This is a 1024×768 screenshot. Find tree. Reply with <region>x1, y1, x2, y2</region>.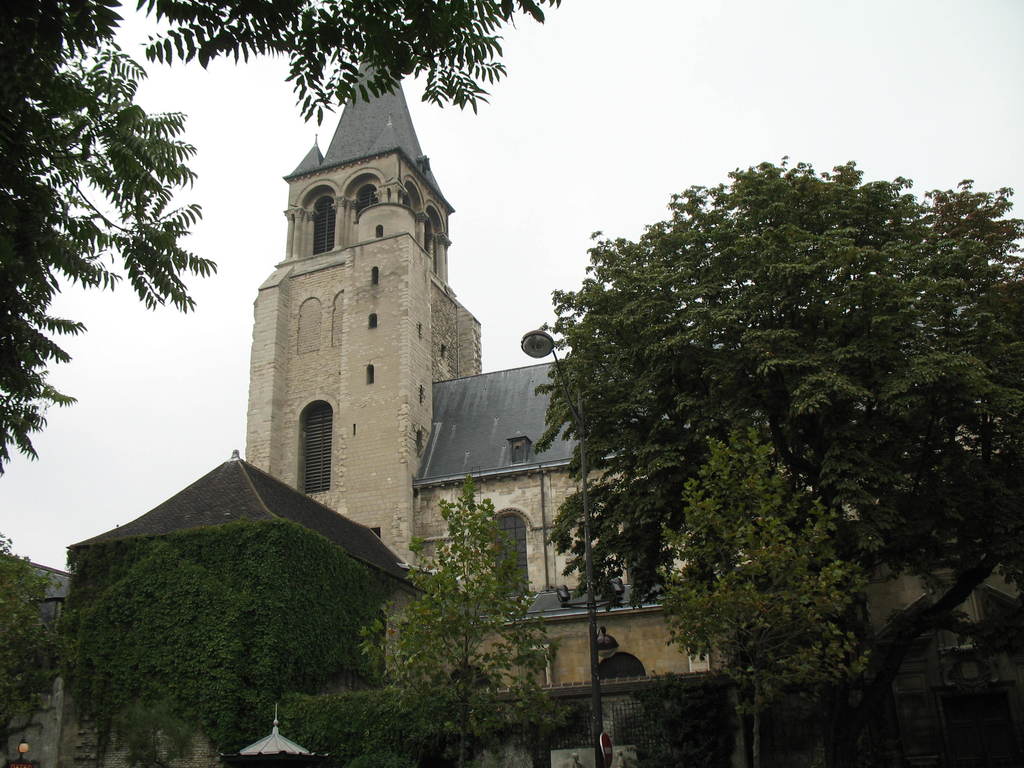
<region>350, 477, 547, 767</region>.
